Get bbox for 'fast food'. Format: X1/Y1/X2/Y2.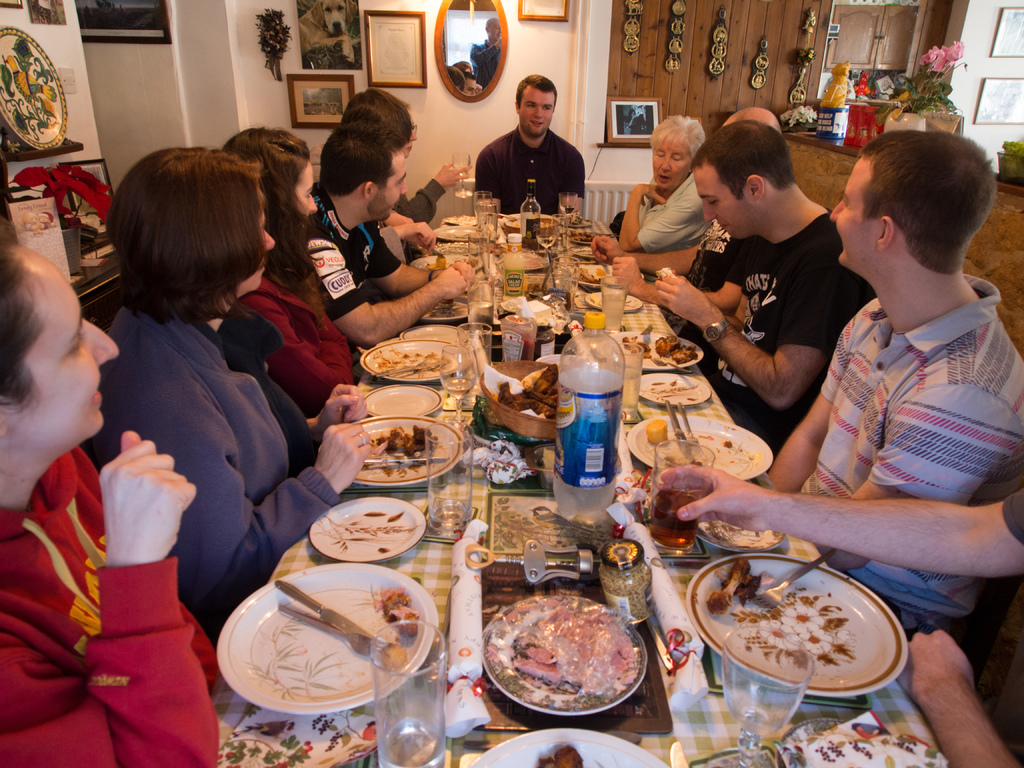
490/595/630/682.
